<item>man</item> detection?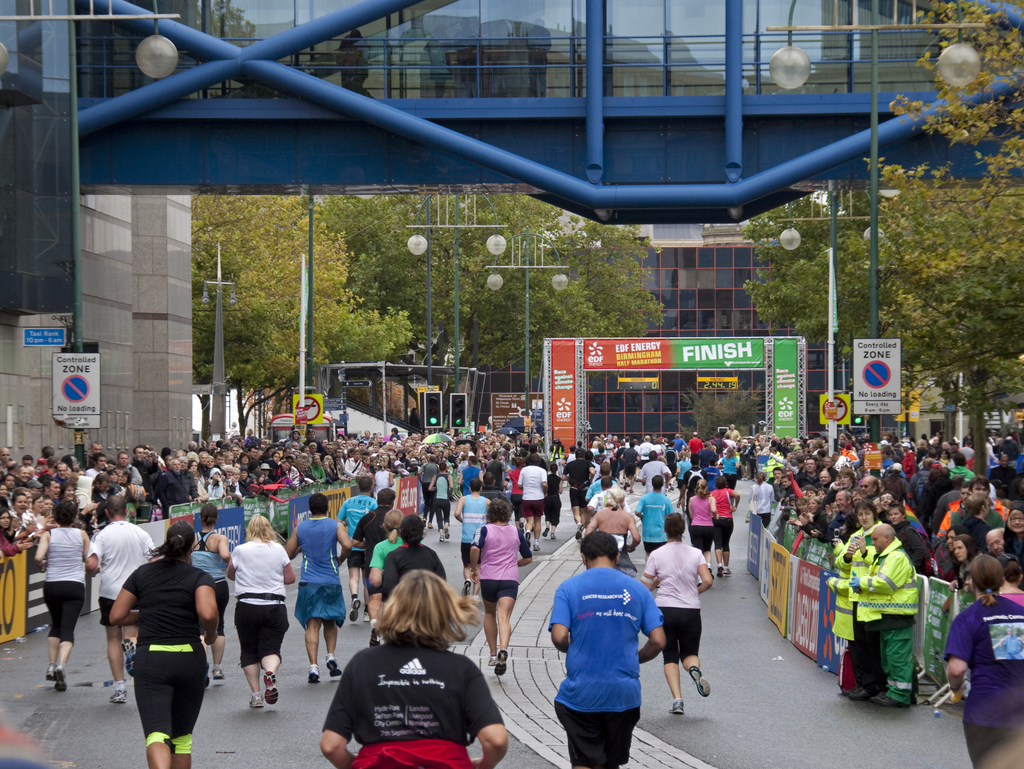
pyautogui.locateOnScreen(723, 422, 740, 437)
